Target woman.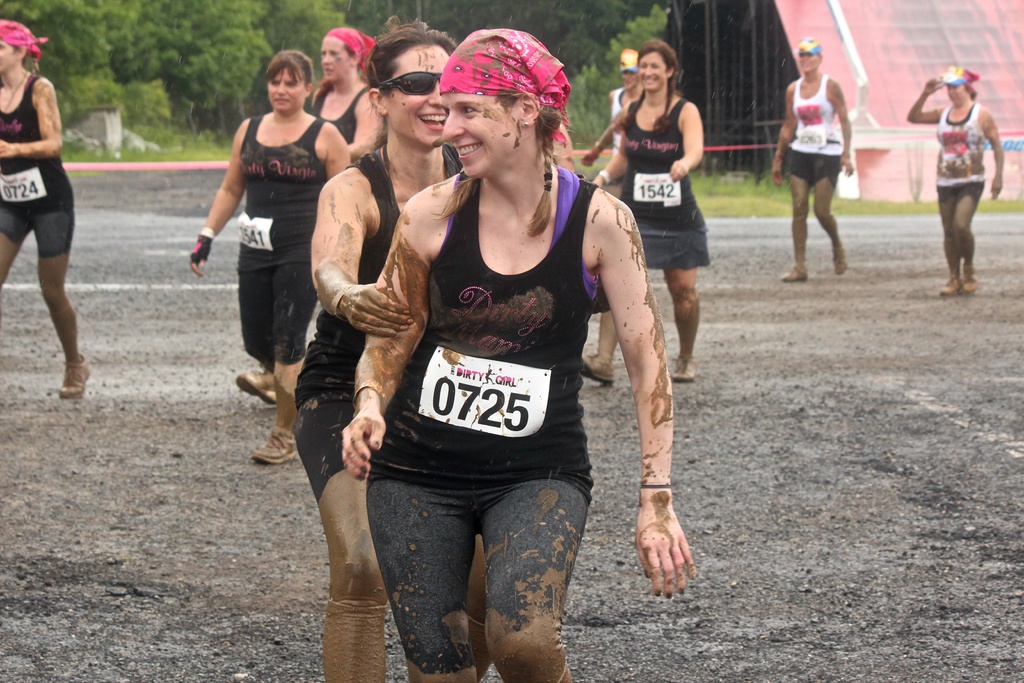
Target region: bbox=(579, 49, 643, 165).
